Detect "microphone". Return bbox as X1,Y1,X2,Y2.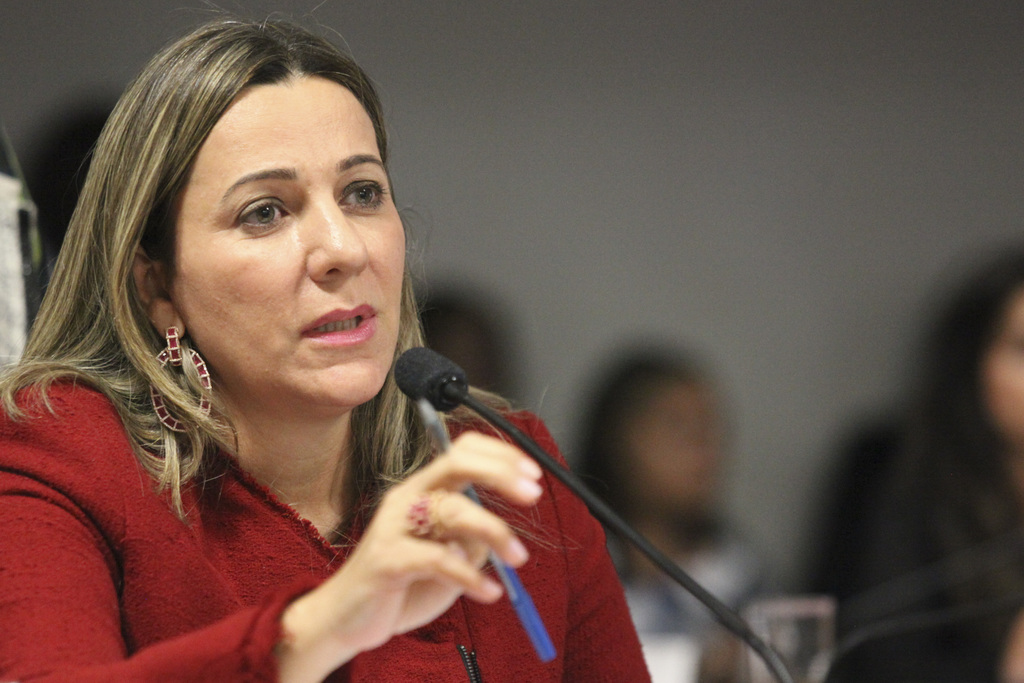
392,342,801,682.
